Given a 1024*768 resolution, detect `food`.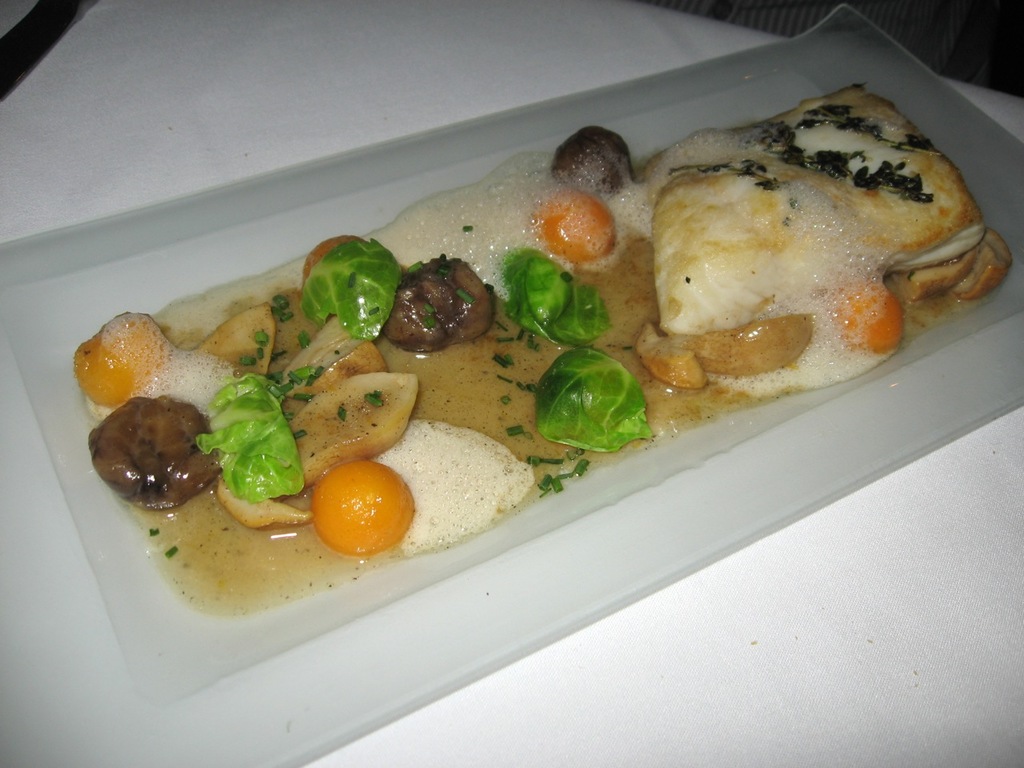
select_region(108, 113, 917, 579).
